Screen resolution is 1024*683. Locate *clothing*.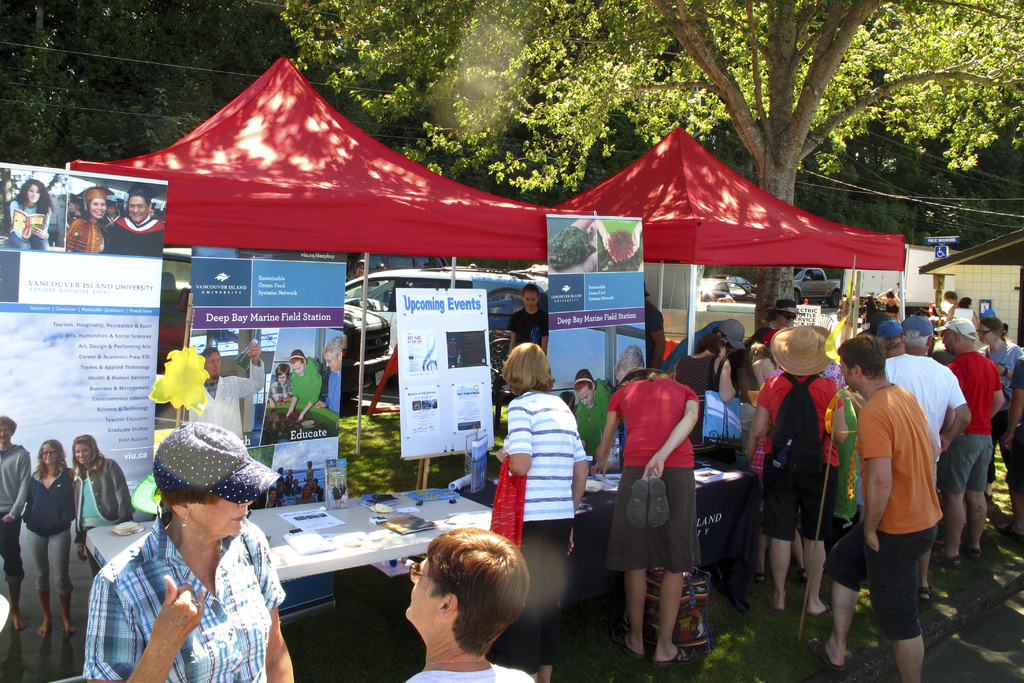
left=90, top=522, right=276, bottom=682.
